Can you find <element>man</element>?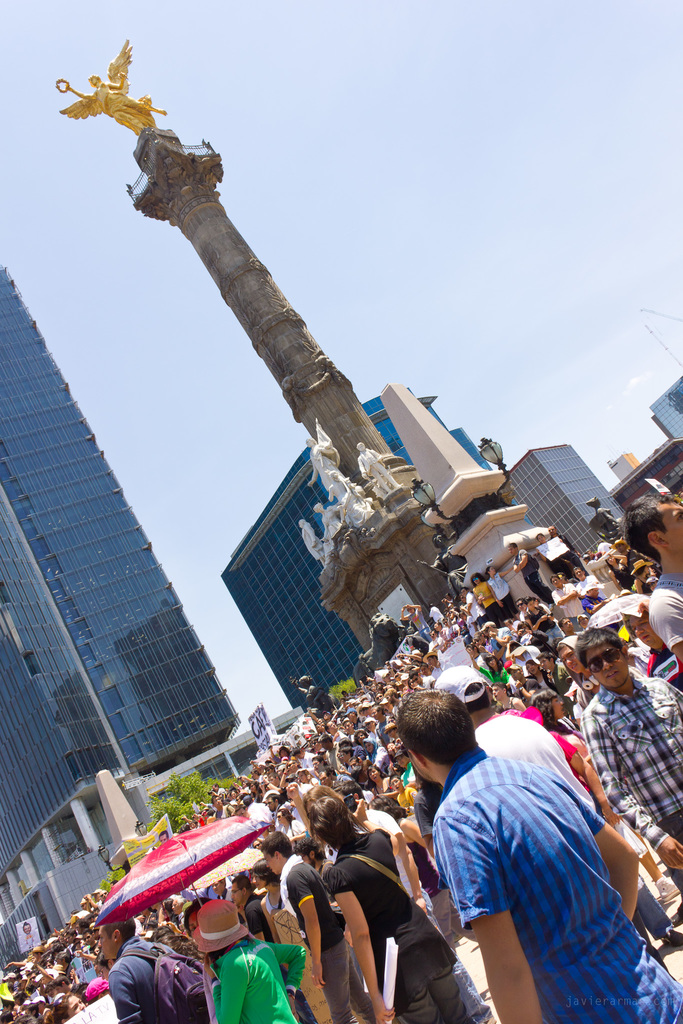
Yes, bounding box: 608 483 682 656.
